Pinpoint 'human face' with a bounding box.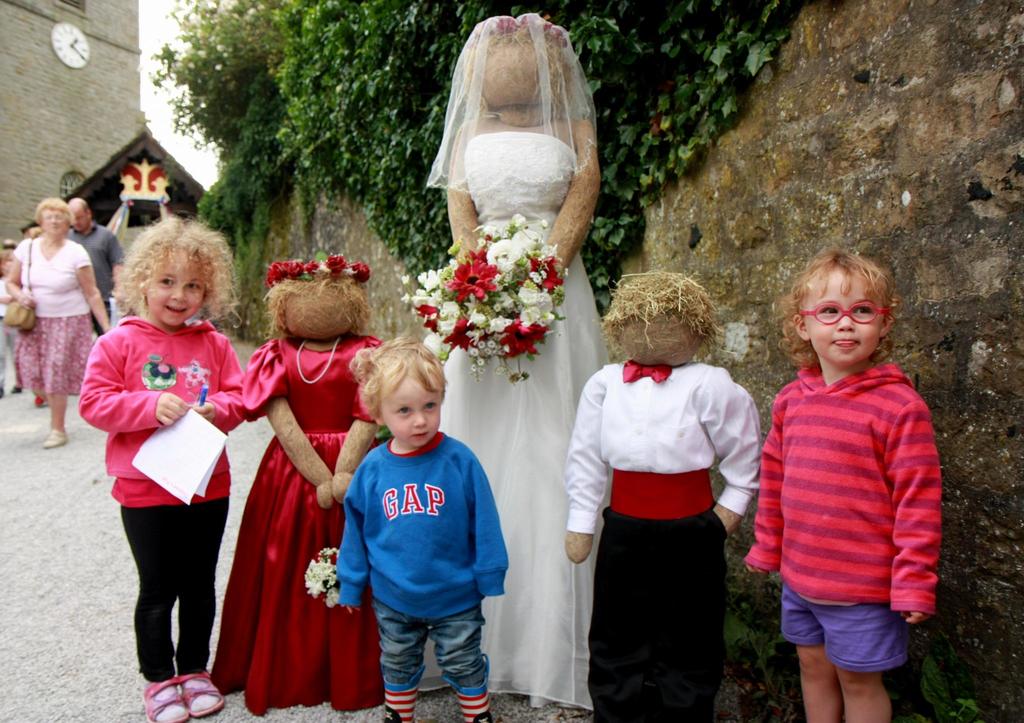
144, 244, 199, 323.
